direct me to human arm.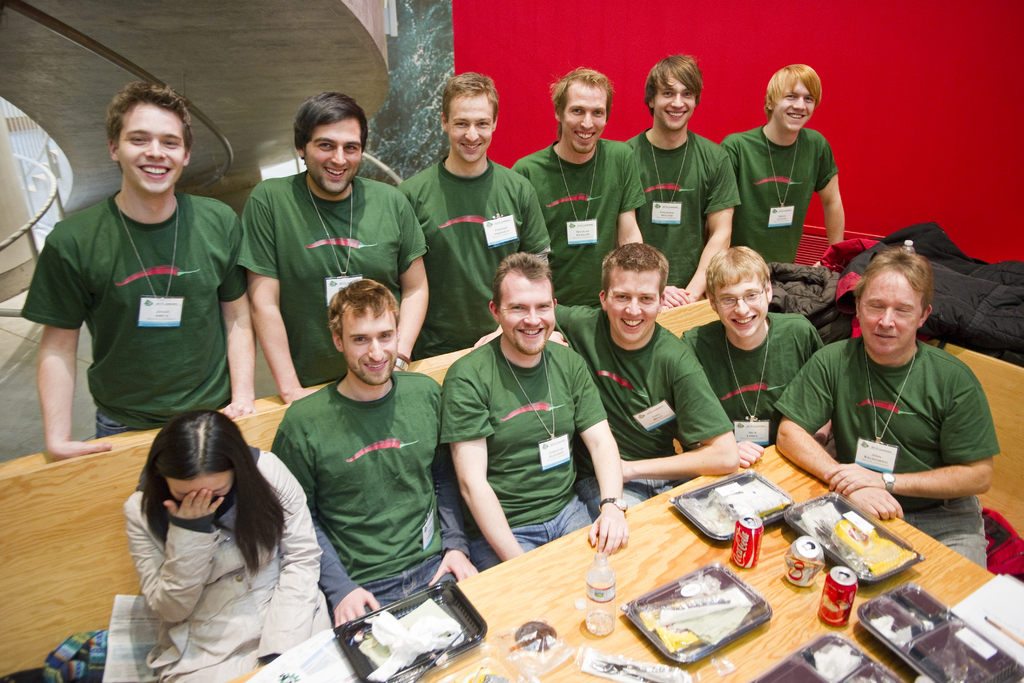
Direction: bbox=[779, 366, 902, 536].
